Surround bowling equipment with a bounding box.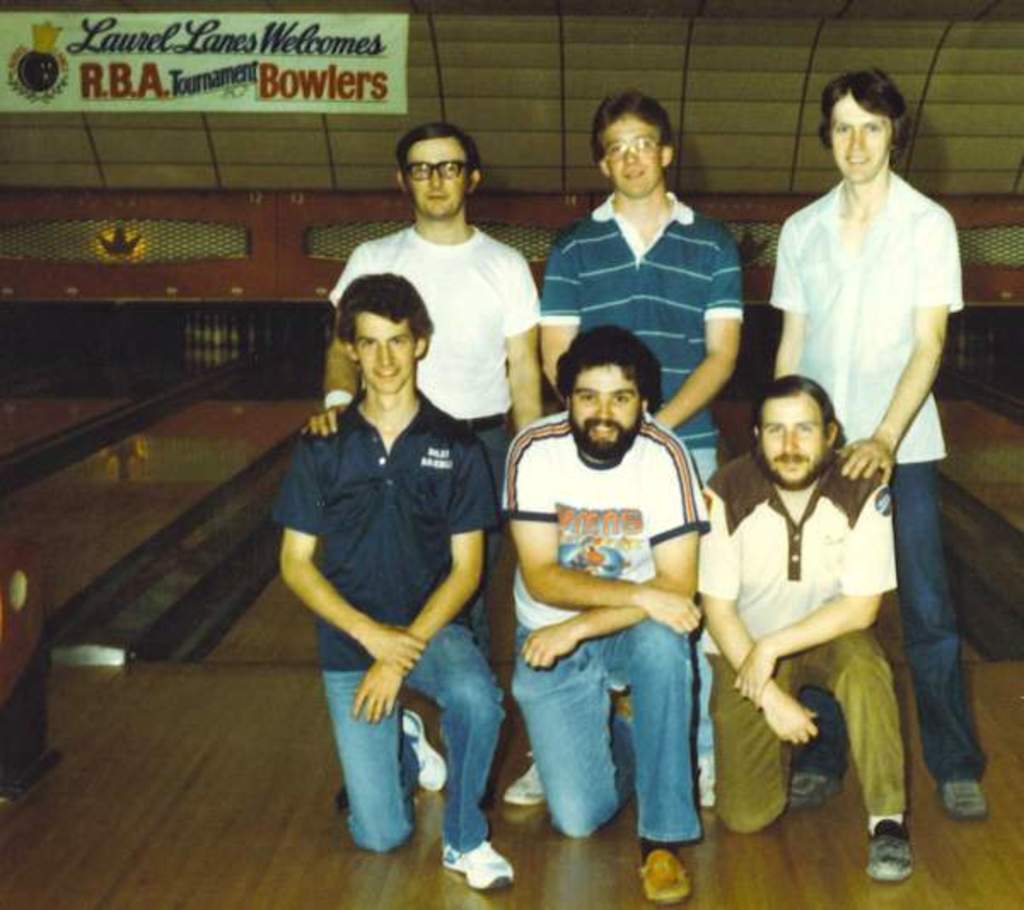
detection(174, 304, 254, 359).
